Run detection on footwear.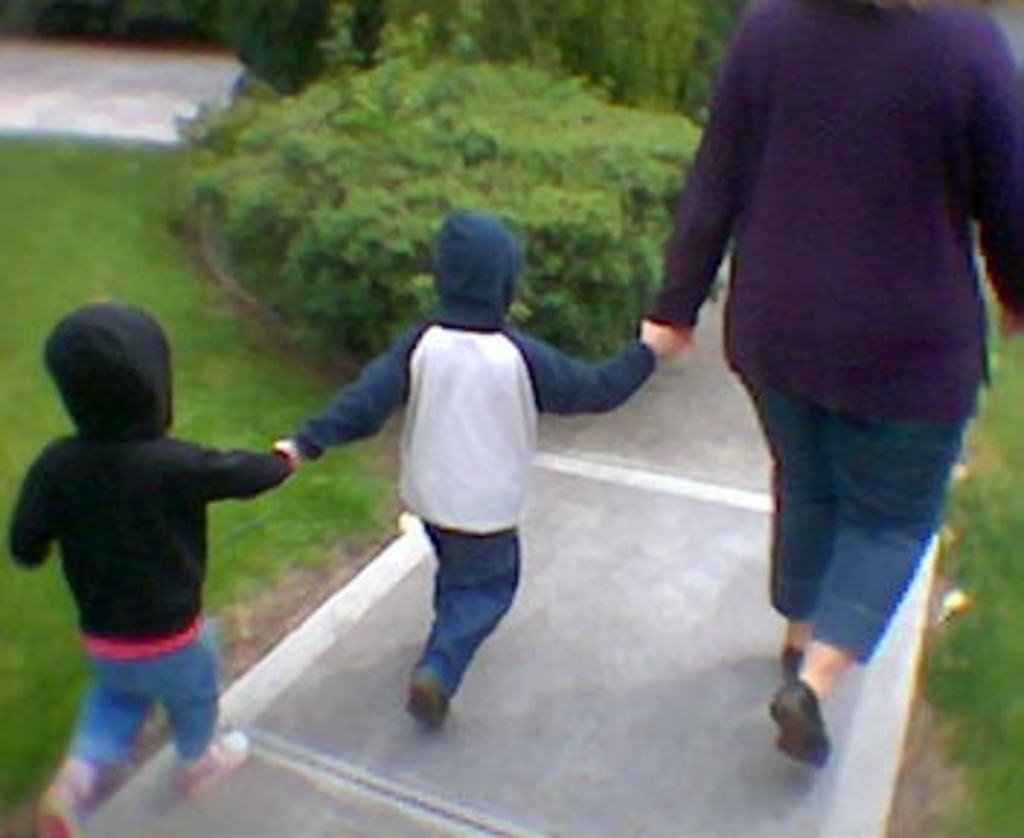
Result: locate(783, 643, 812, 690).
